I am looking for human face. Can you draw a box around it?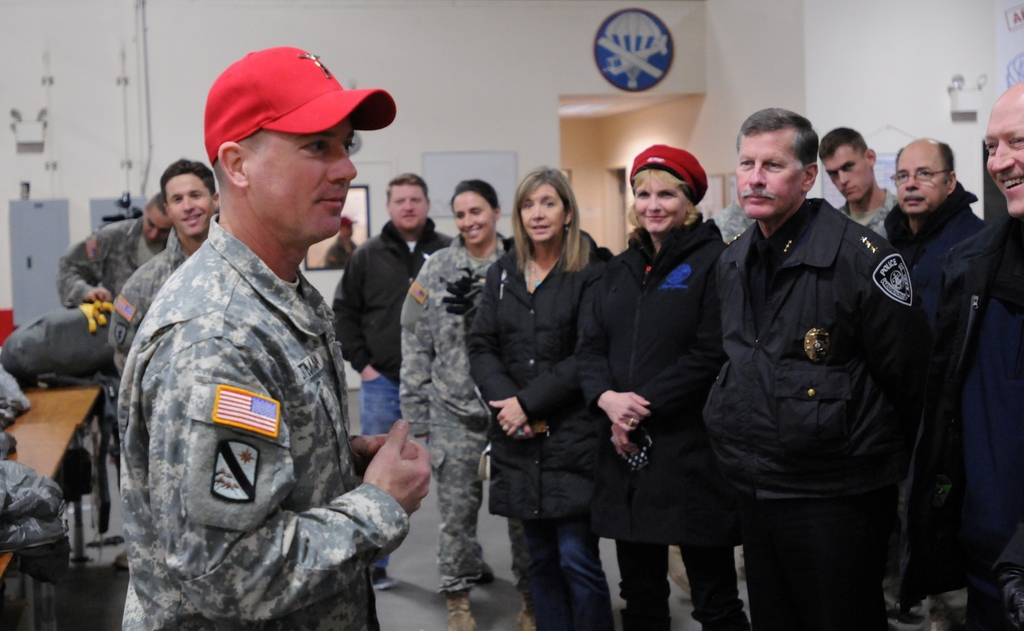
Sure, the bounding box is x1=521 y1=181 x2=566 y2=240.
